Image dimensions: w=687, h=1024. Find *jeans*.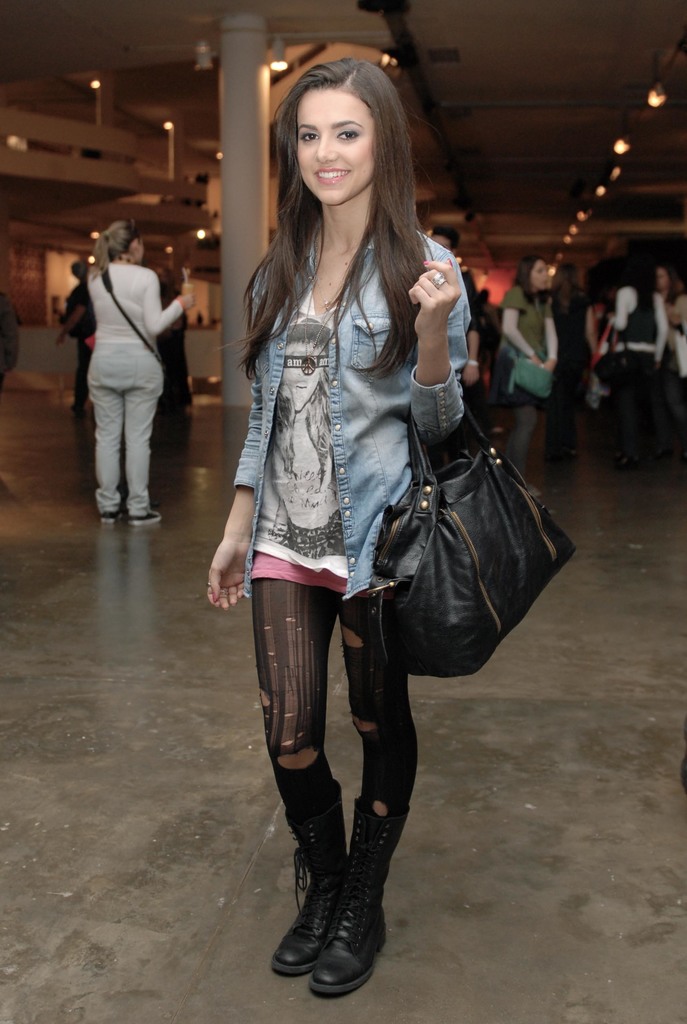
{"left": 226, "top": 243, "right": 464, "bottom": 610}.
